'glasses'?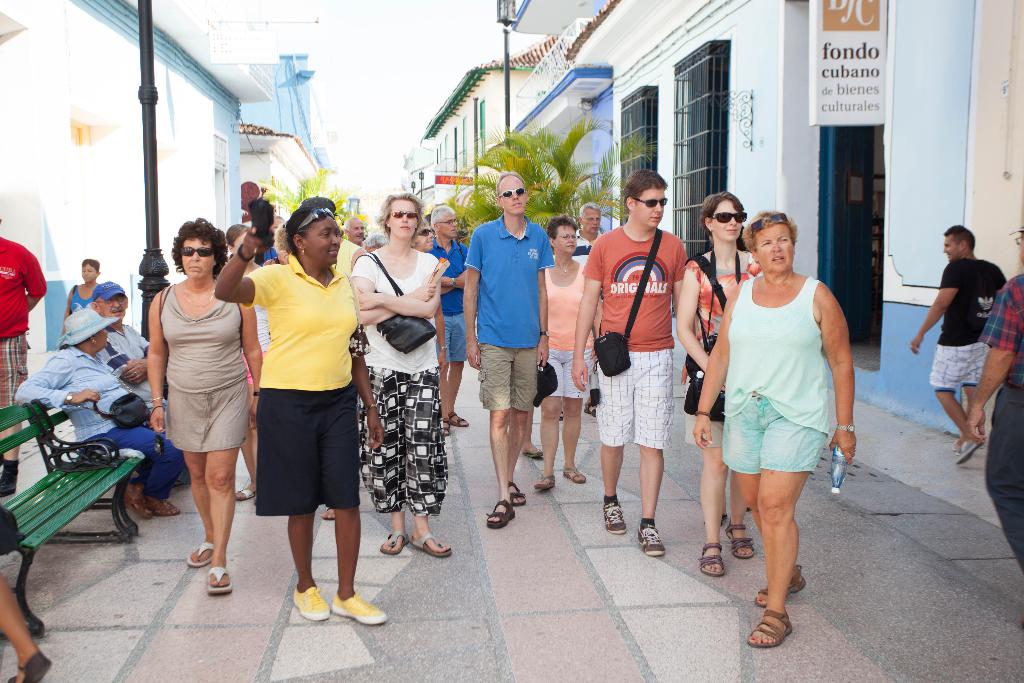
detection(490, 183, 527, 200)
